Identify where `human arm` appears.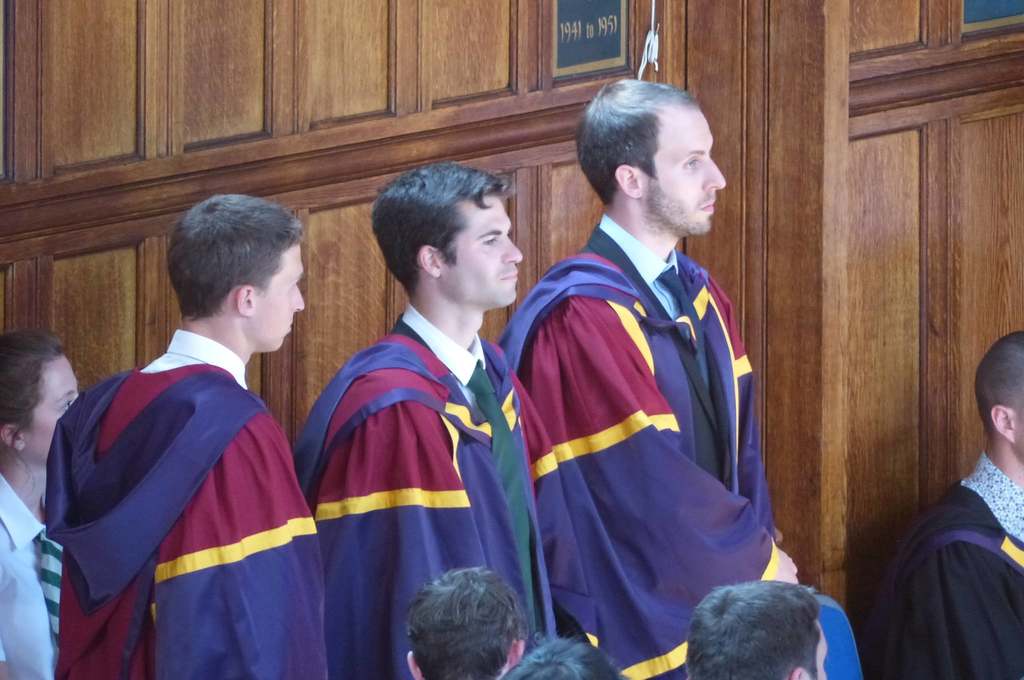
Appears at pyautogui.locateOnScreen(503, 269, 817, 634).
